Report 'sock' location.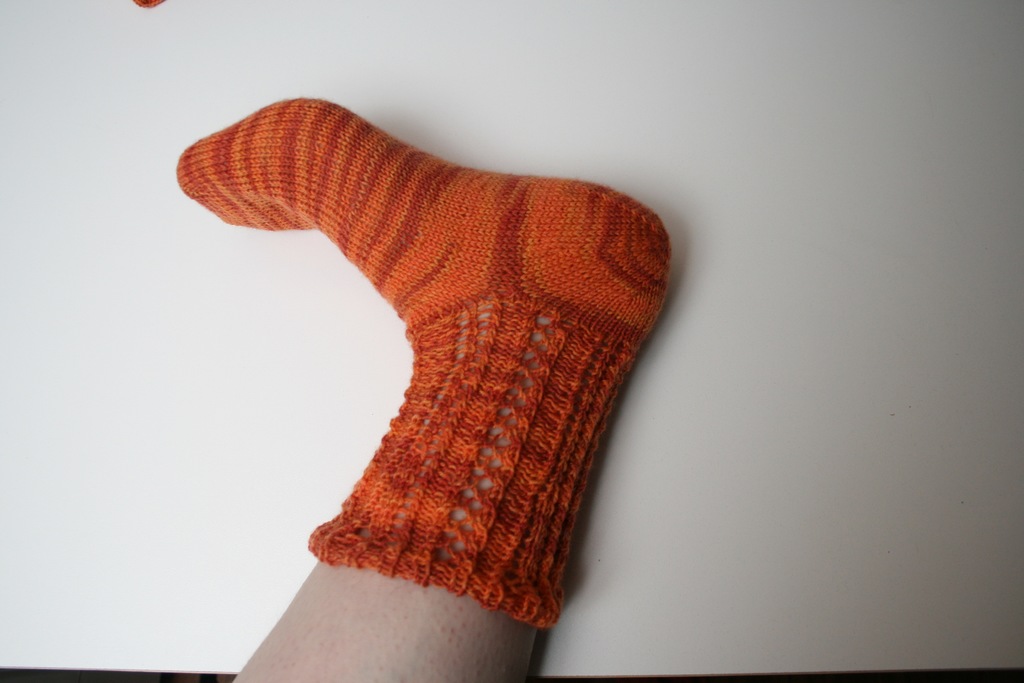
Report: x1=174 y1=91 x2=677 y2=631.
